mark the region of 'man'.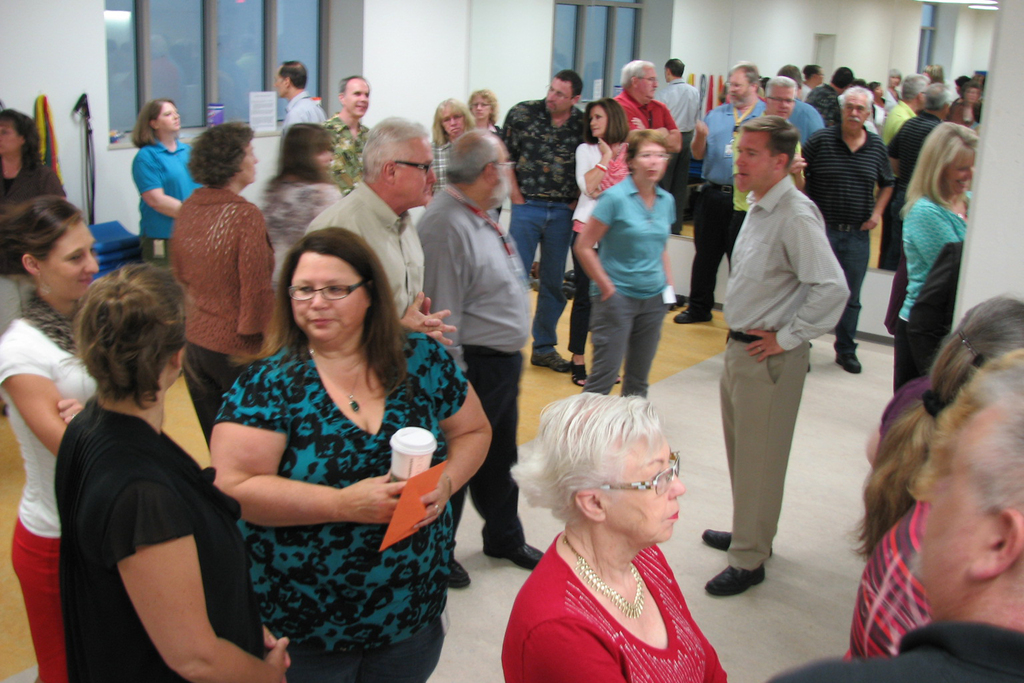
Region: (left=670, top=60, right=772, bottom=325).
